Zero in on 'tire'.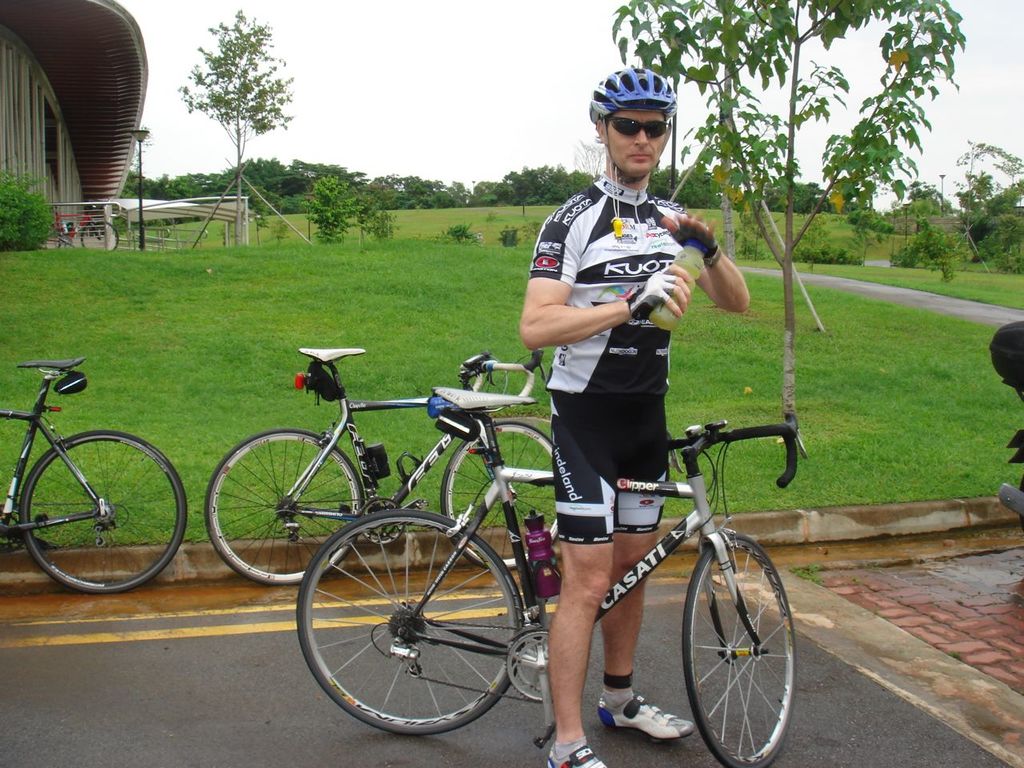
Zeroed in: detection(295, 518, 537, 738).
